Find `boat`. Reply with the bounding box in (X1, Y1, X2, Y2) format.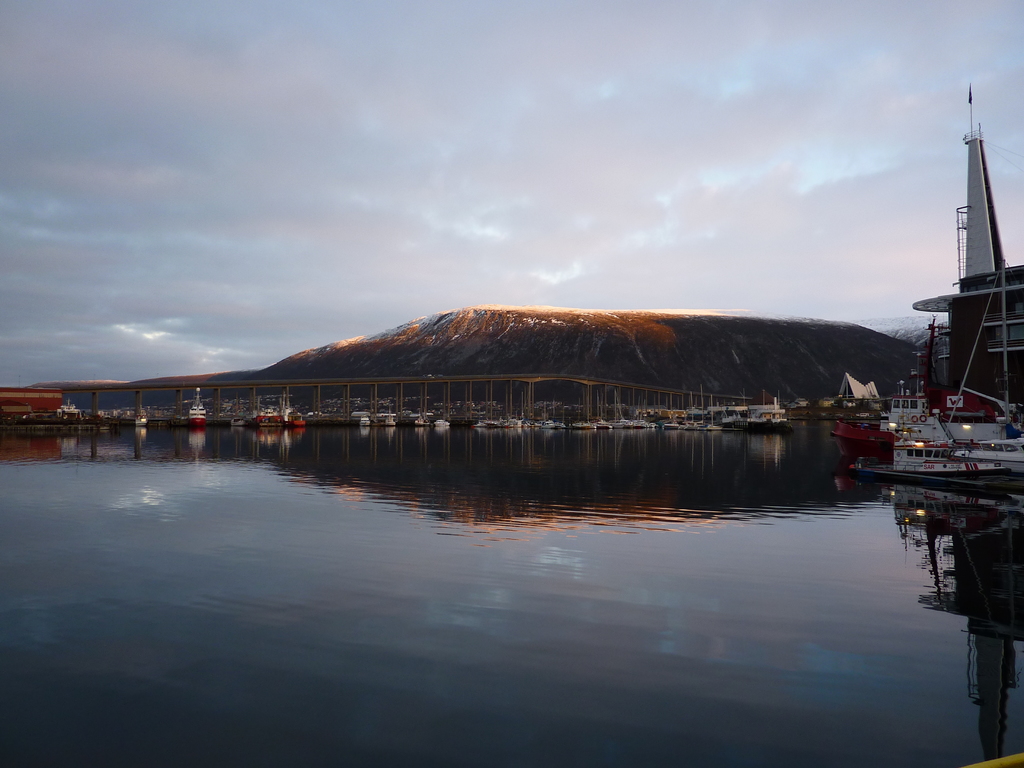
(476, 418, 492, 429).
